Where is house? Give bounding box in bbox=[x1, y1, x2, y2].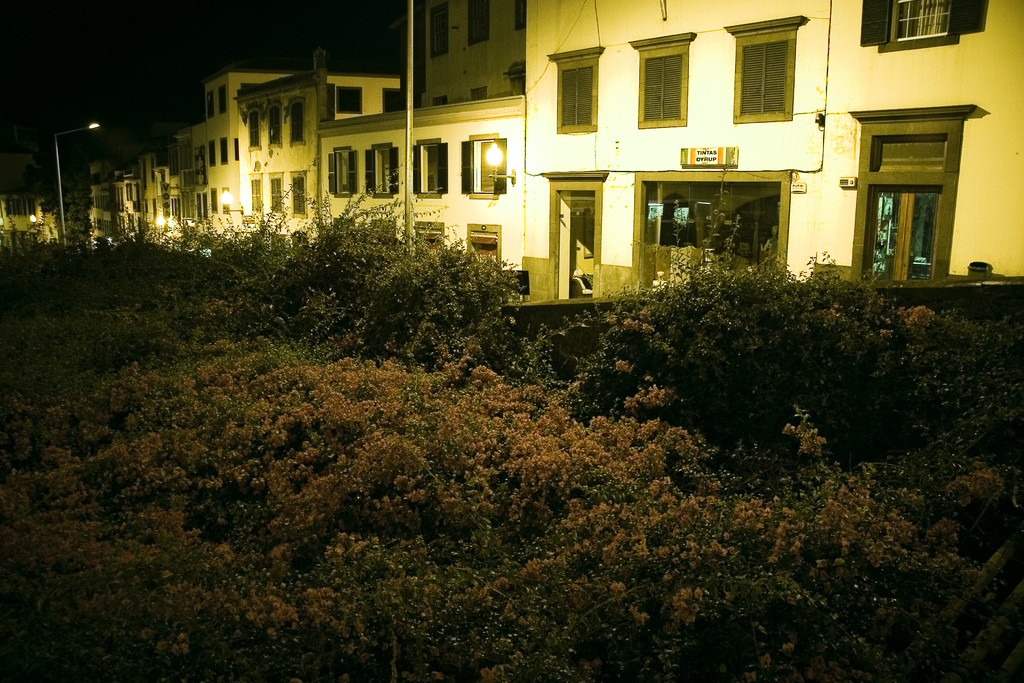
bbox=[79, 64, 397, 245].
